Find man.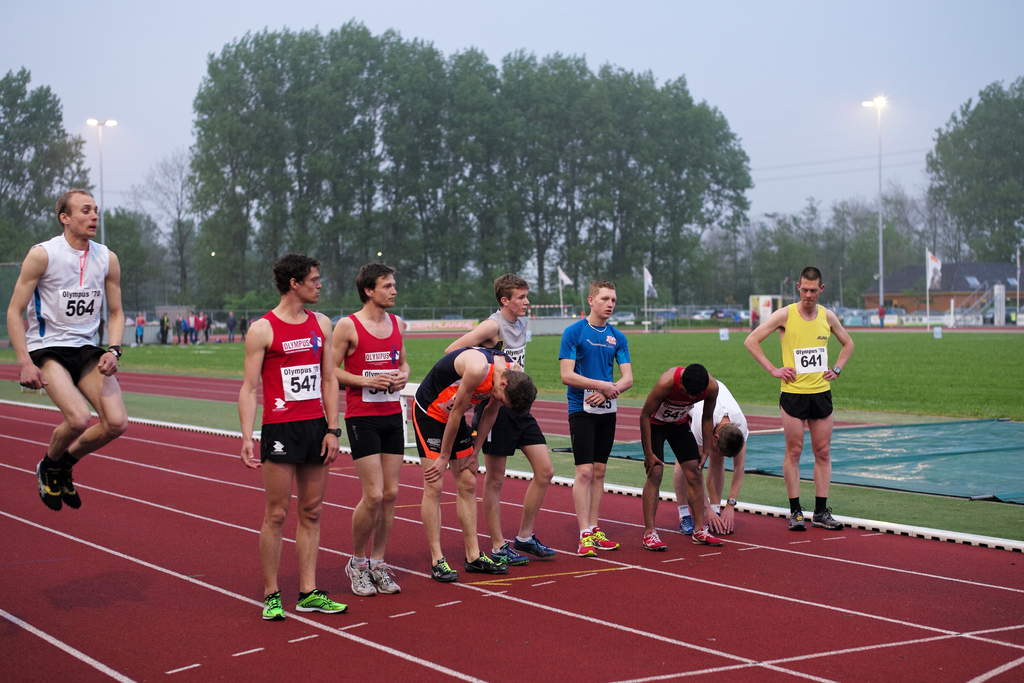
bbox=(234, 251, 343, 616).
